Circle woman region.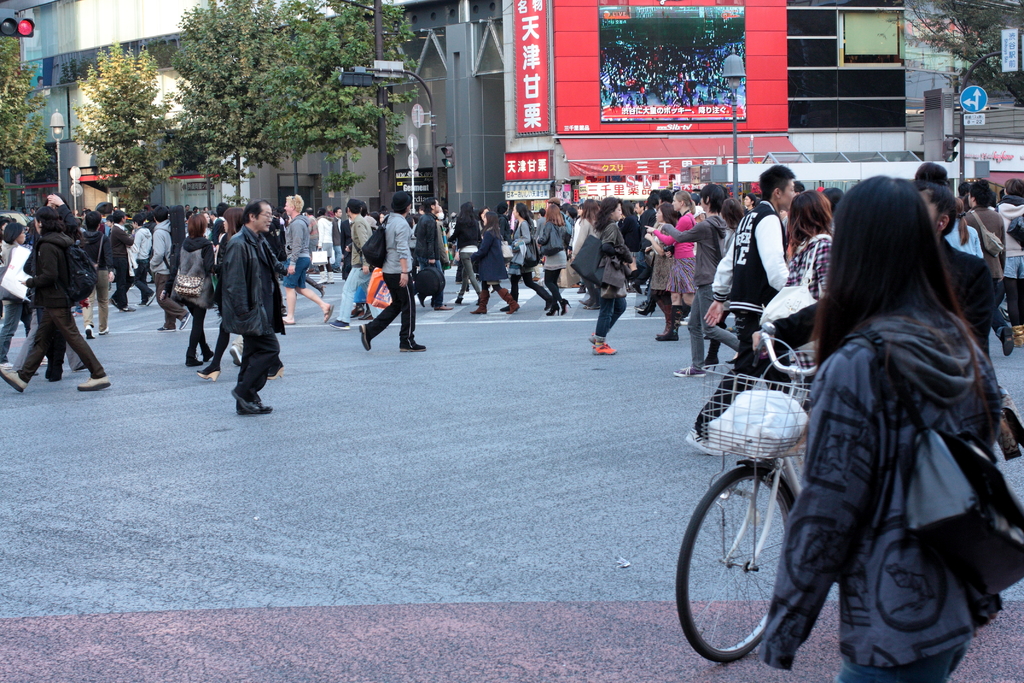
Region: <region>0, 206, 111, 391</region>.
